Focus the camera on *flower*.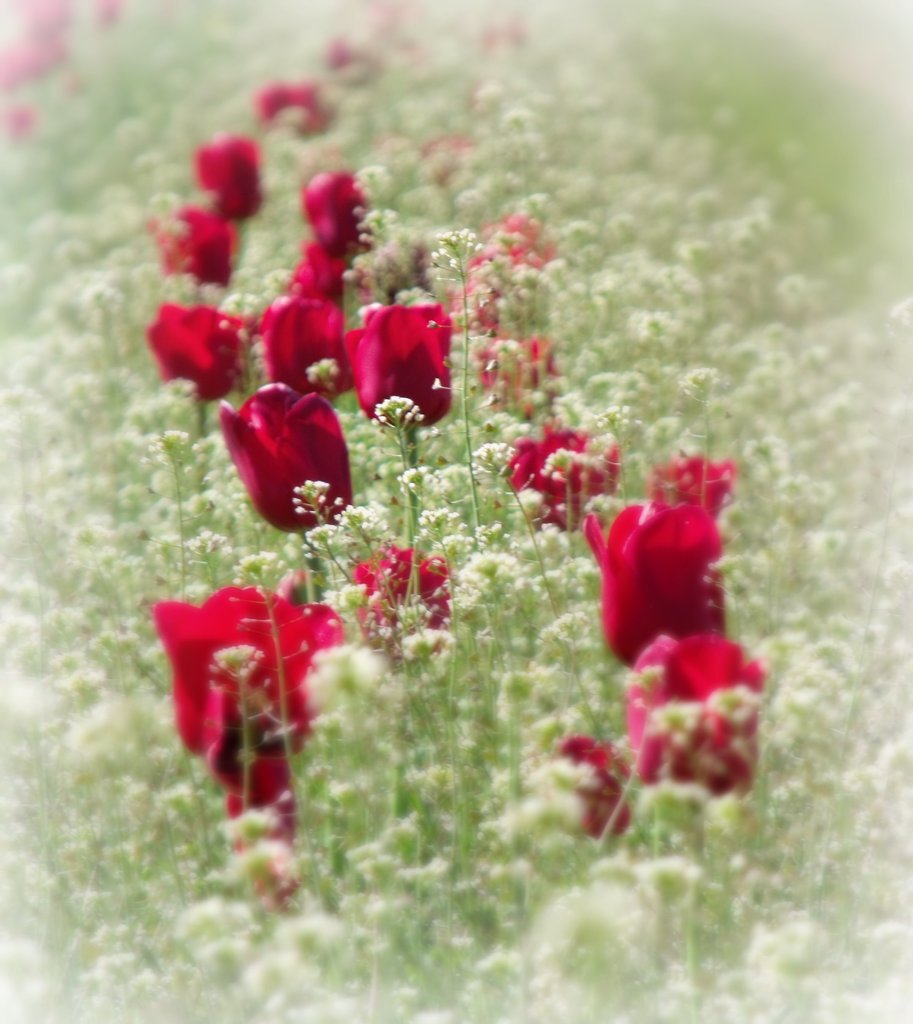
Focus region: 0 0 120 137.
